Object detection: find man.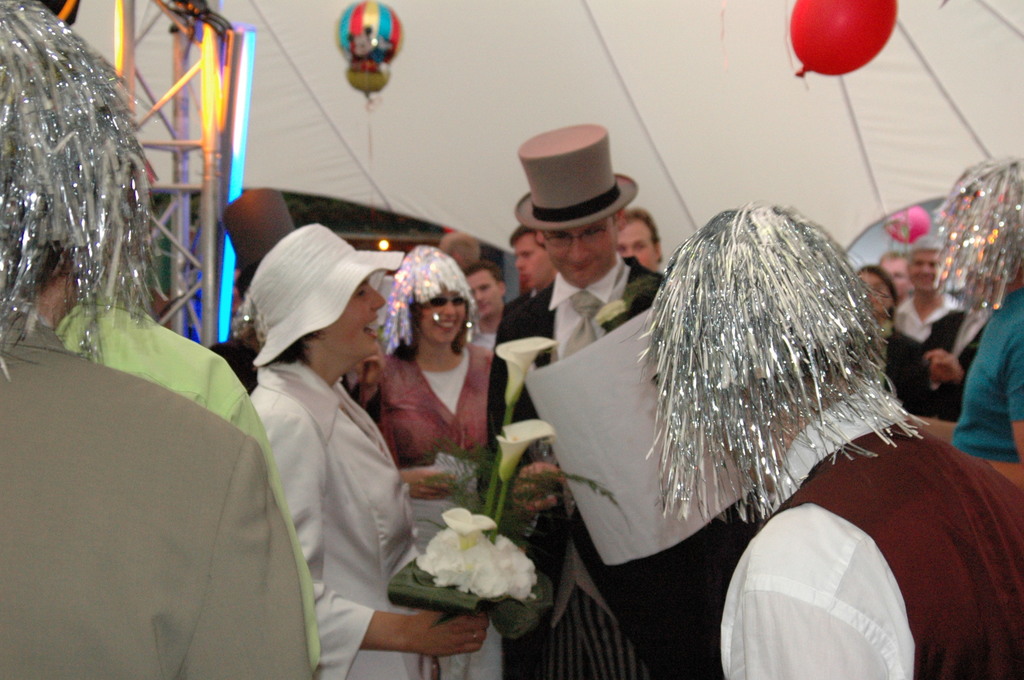
(617,206,667,275).
